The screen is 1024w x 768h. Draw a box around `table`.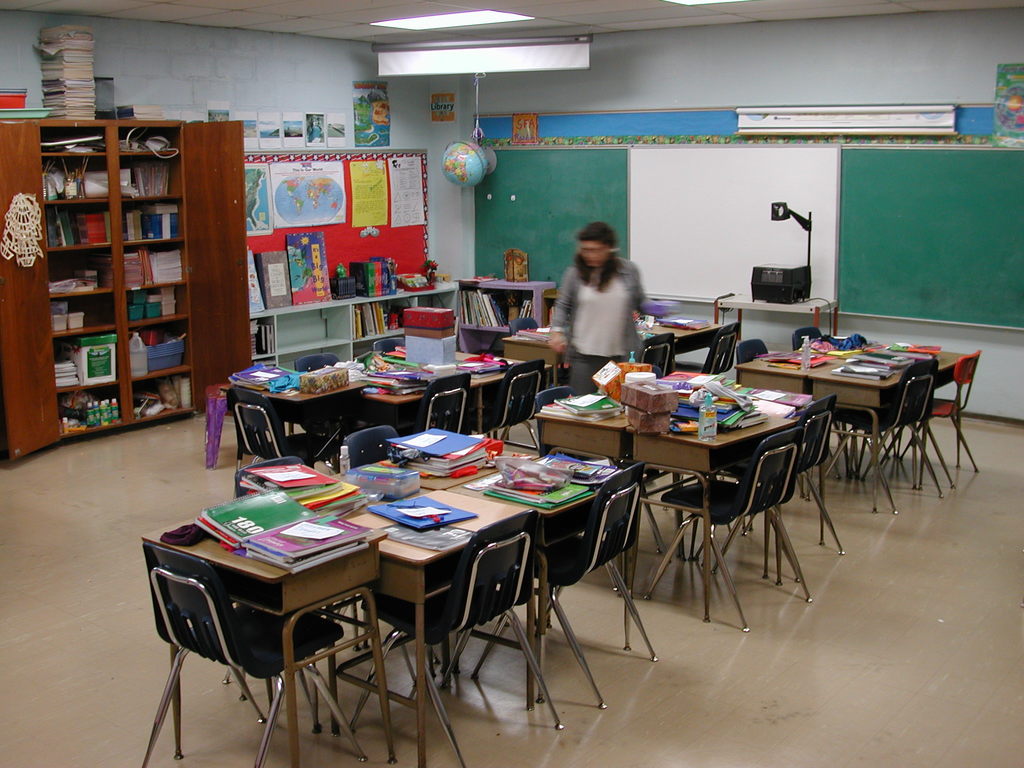
{"x1": 502, "y1": 317, "x2": 562, "y2": 382}.
